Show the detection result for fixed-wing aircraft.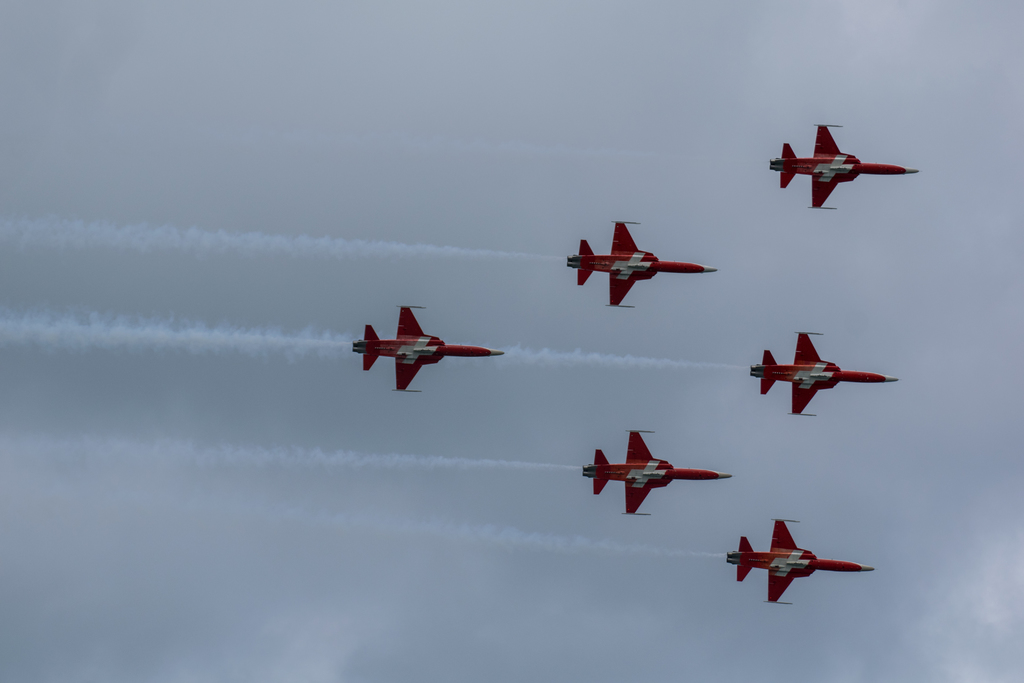
[x1=764, y1=122, x2=918, y2=211].
